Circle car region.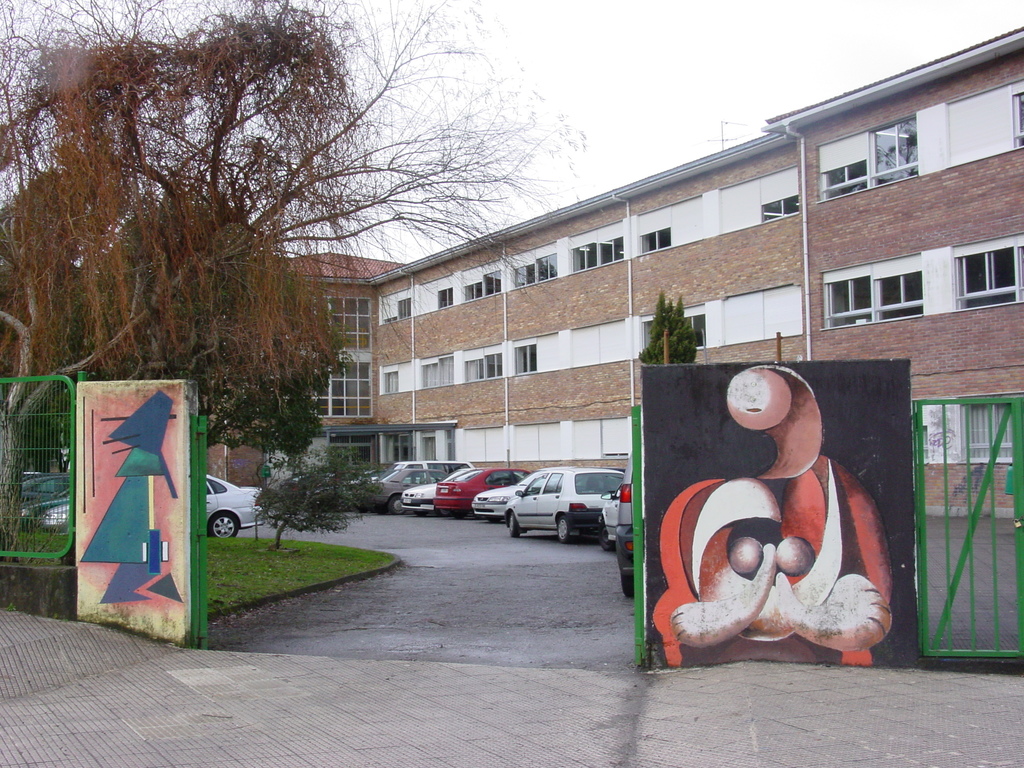
Region: <region>594, 458, 642, 609</region>.
